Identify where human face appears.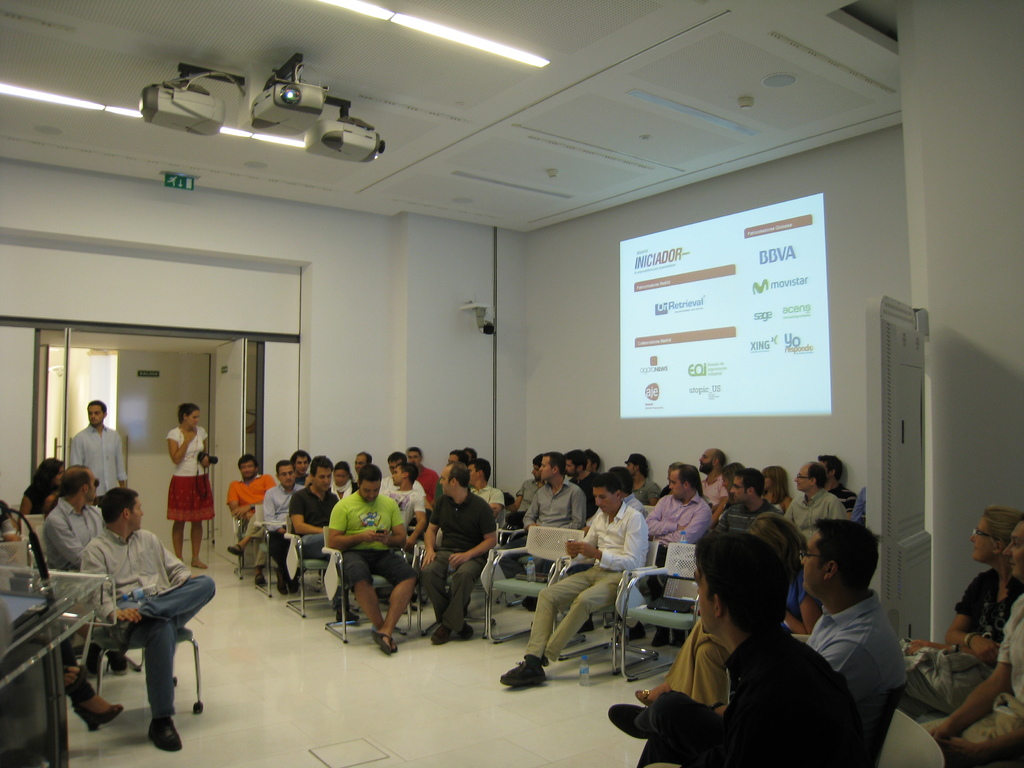
Appears at 133 497 144 532.
